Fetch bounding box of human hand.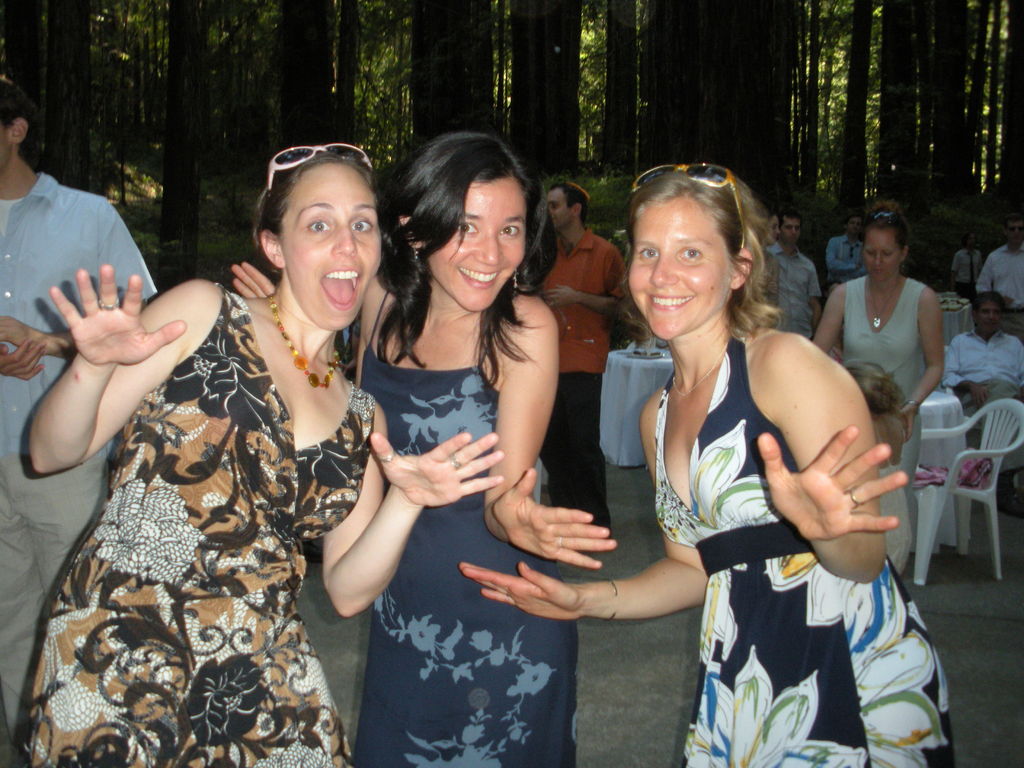
Bbox: Rect(490, 465, 620, 573).
